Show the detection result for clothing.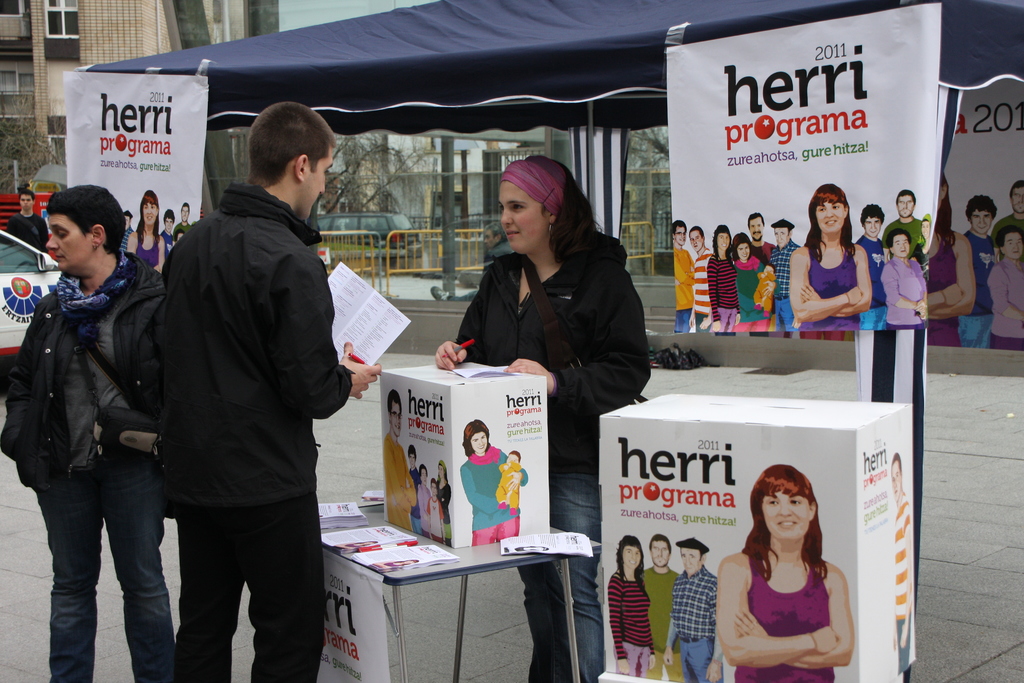
detection(451, 252, 651, 682).
